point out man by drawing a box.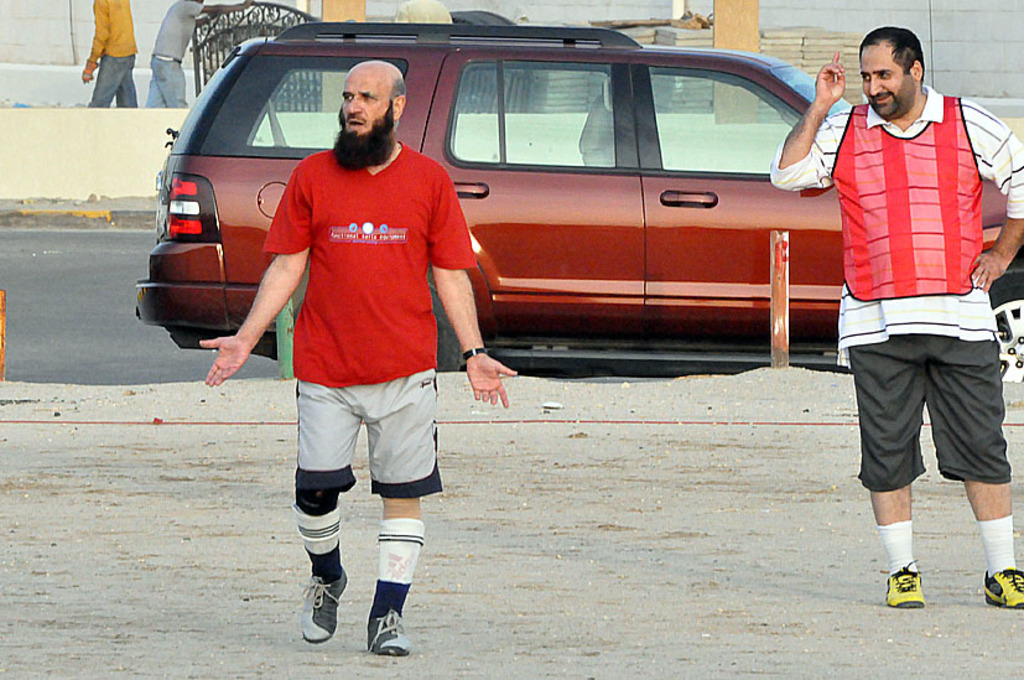
l=85, t=0, r=140, b=102.
